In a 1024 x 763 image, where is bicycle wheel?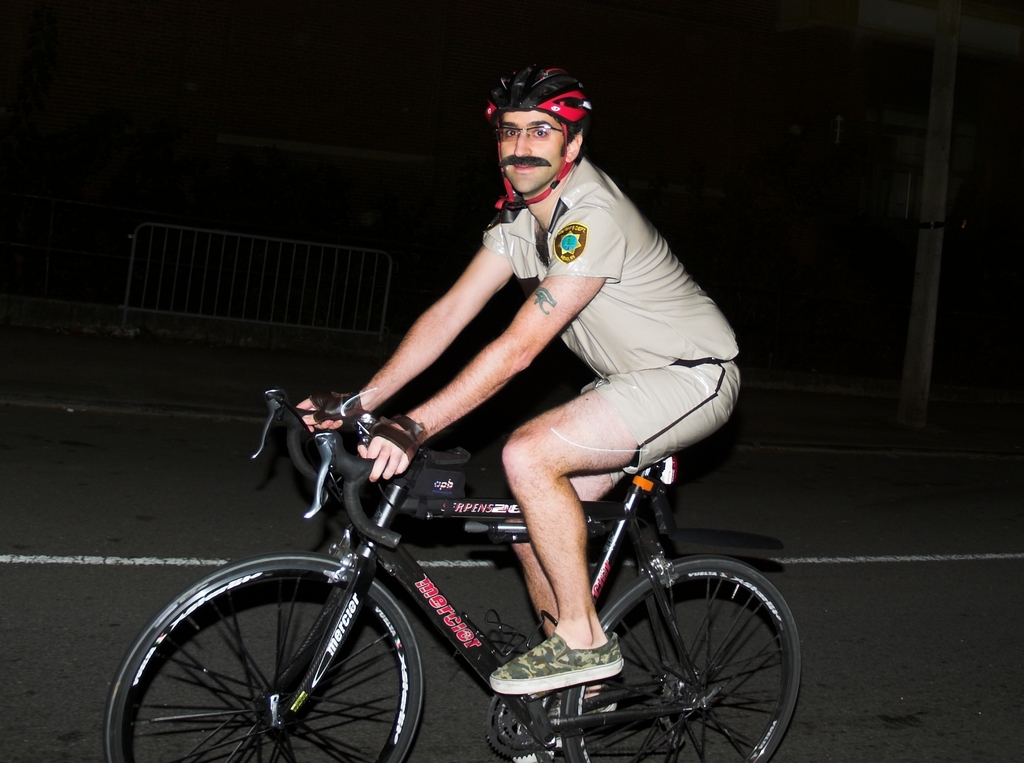
{"left": 133, "top": 561, "right": 414, "bottom": 762}.
